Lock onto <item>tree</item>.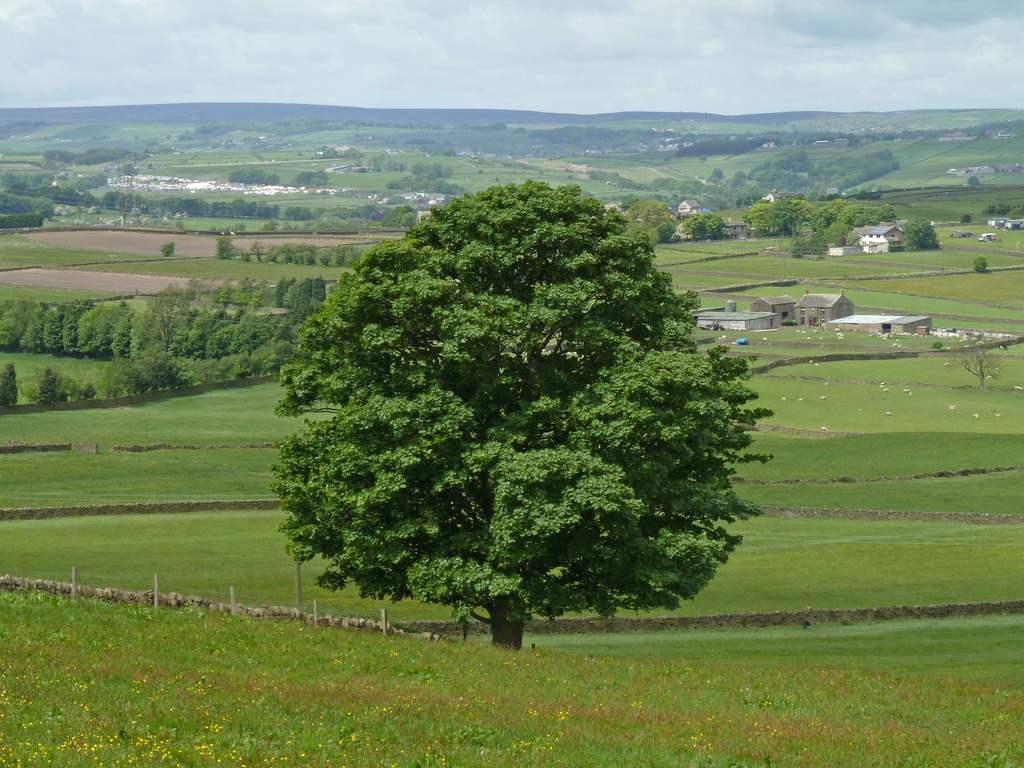
Locked: [x1=171, y1=357, x2=189, y2=388].
